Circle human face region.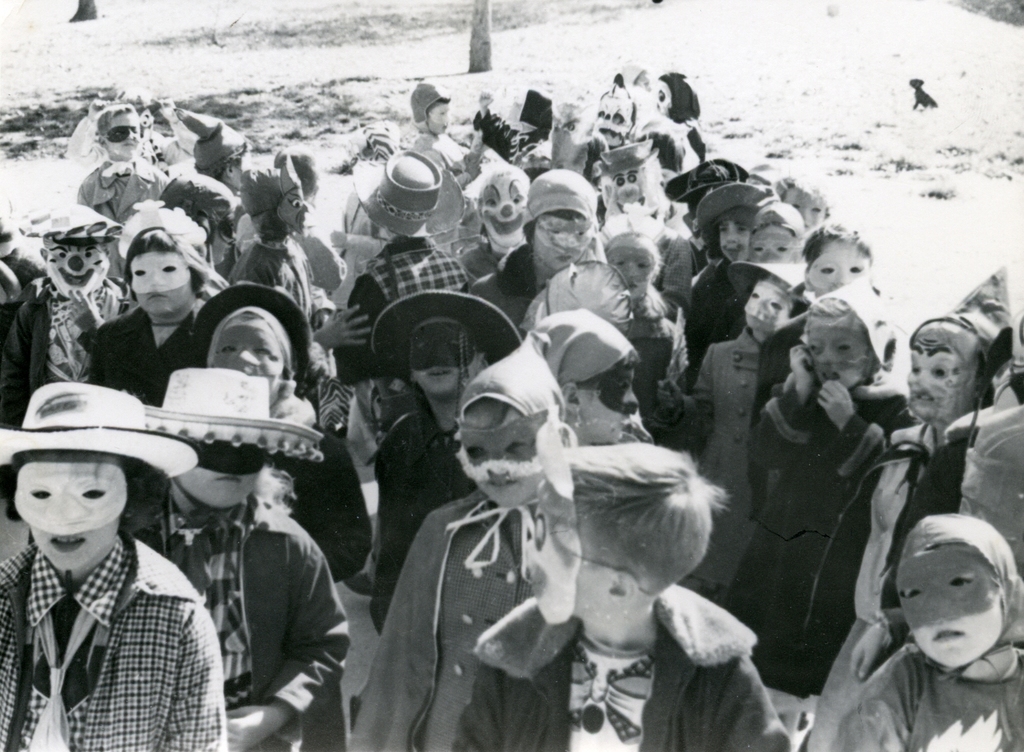
Region: left=747, top=222, right=798, bottom=263.
